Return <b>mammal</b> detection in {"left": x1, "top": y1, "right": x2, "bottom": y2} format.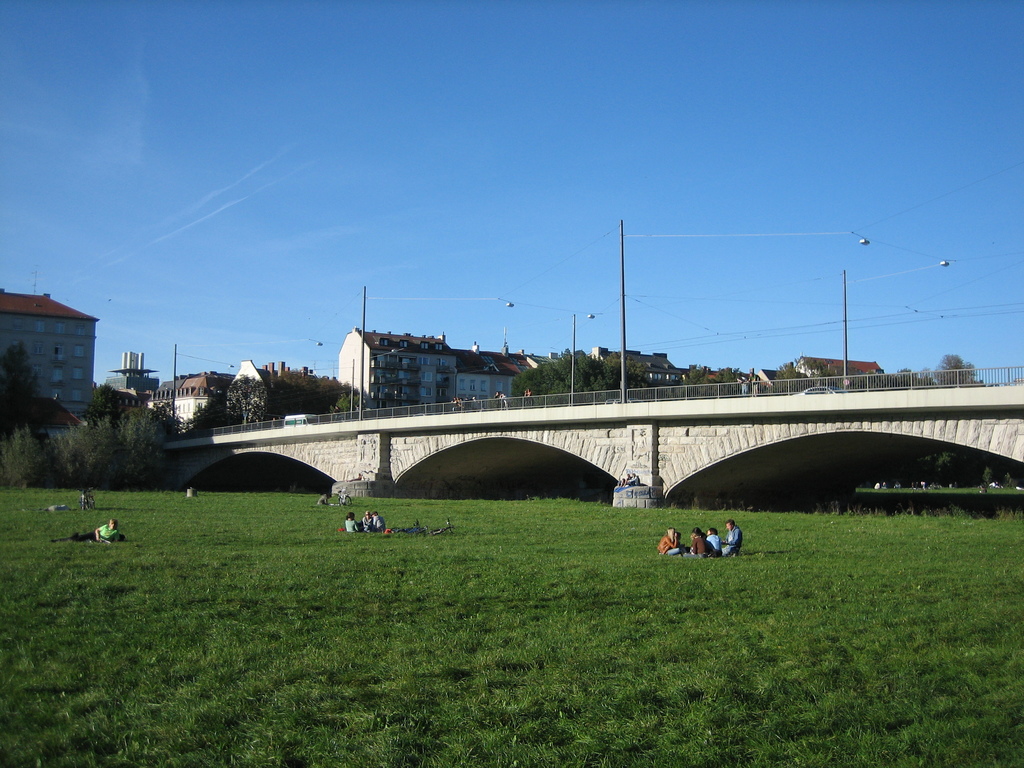
{"left": 881, "top": 482, "right": 884, "bottom": 490}.
